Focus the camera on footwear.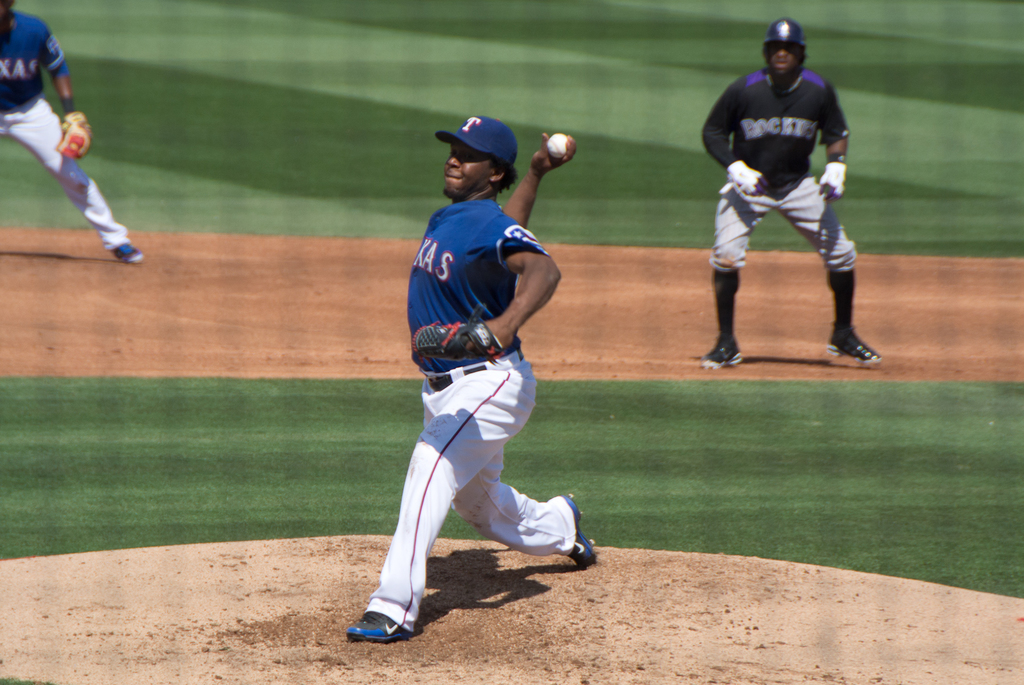
Focus region: (x1=343, y1=608, x2=403, y2=642).
